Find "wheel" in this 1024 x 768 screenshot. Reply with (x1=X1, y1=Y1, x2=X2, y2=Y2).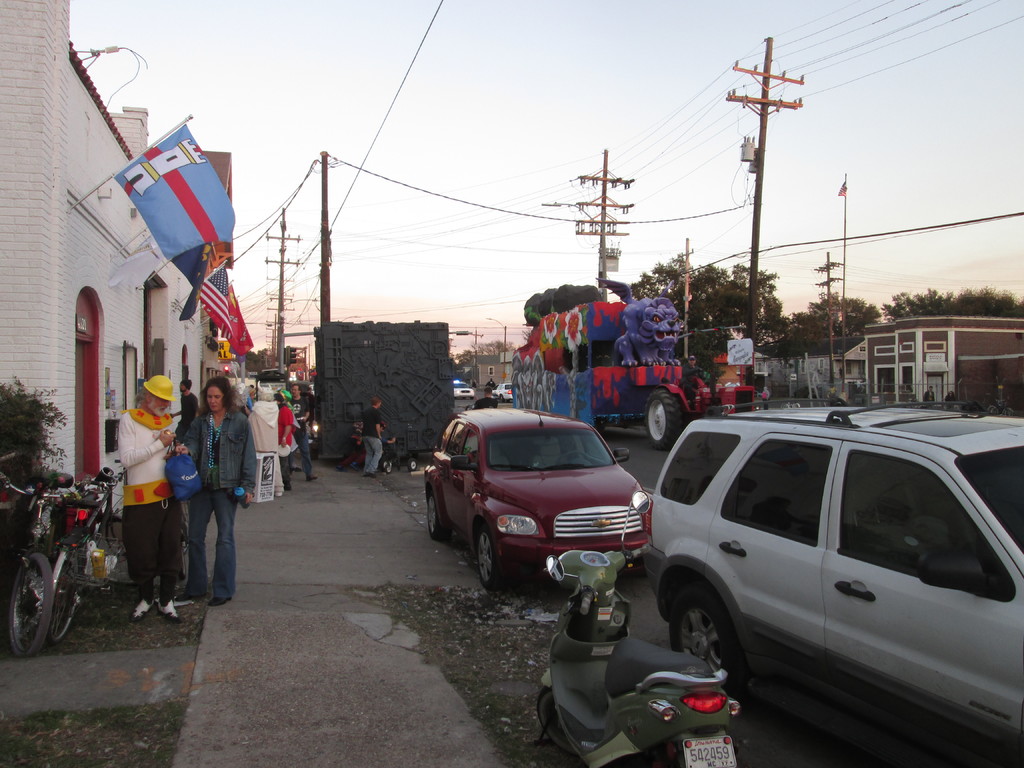
(x1=382, y1=461, x2=394, y2=474).
